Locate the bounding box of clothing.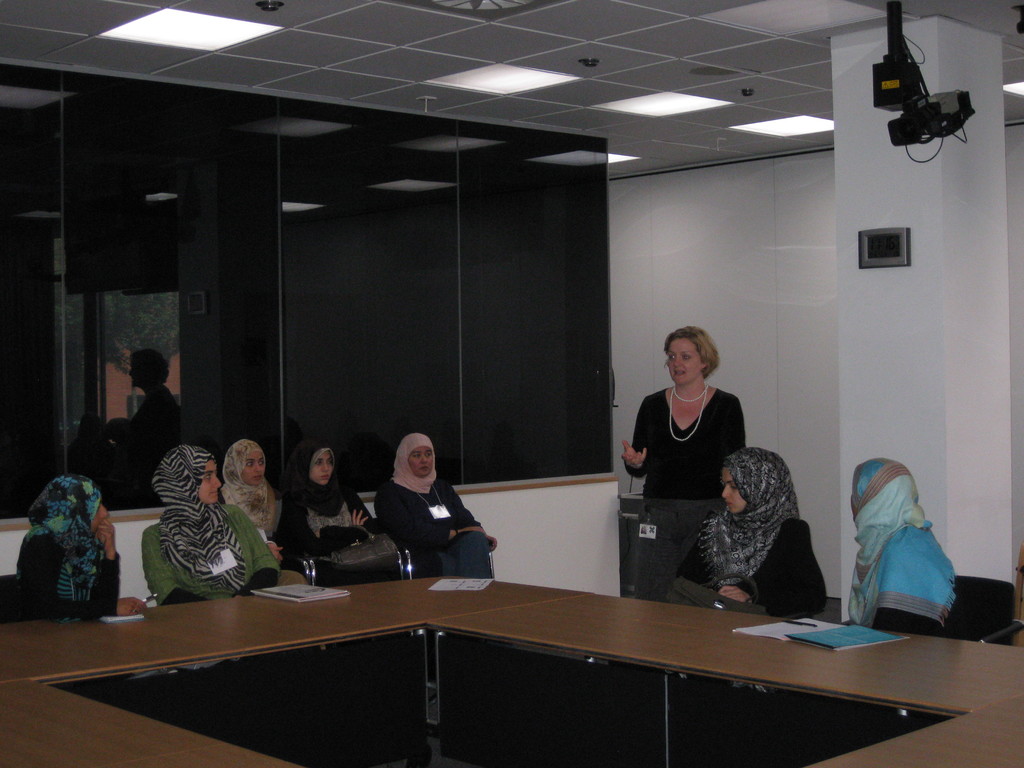
Bounding box: bbox=(20, 534, 118, 616).
